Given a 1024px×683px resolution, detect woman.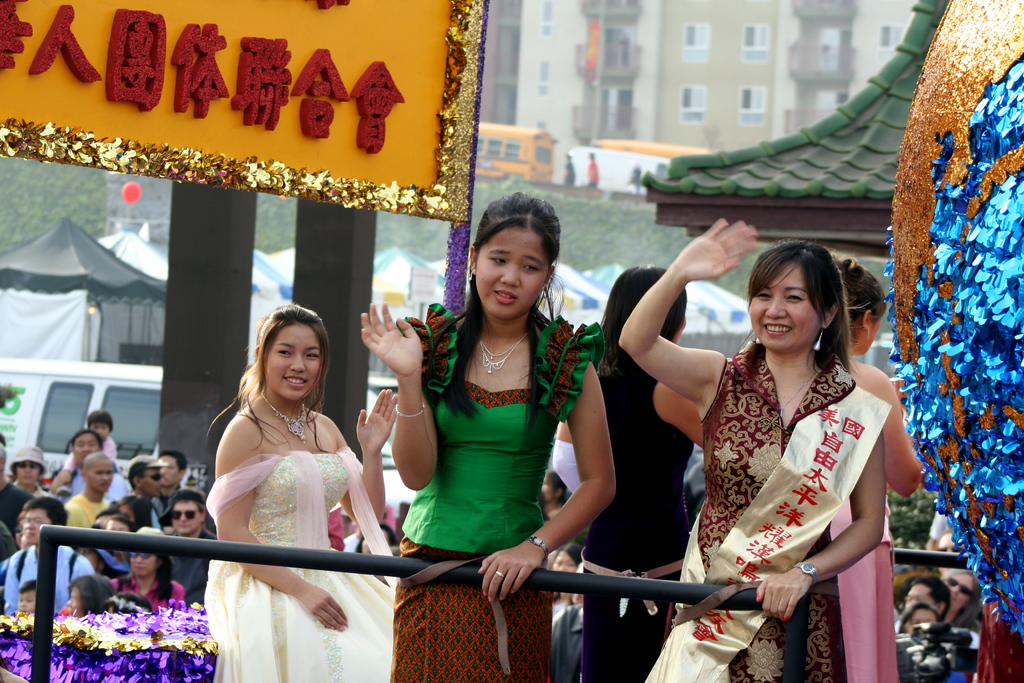
(x1=111, y1=525, x2=181, y2=613).
